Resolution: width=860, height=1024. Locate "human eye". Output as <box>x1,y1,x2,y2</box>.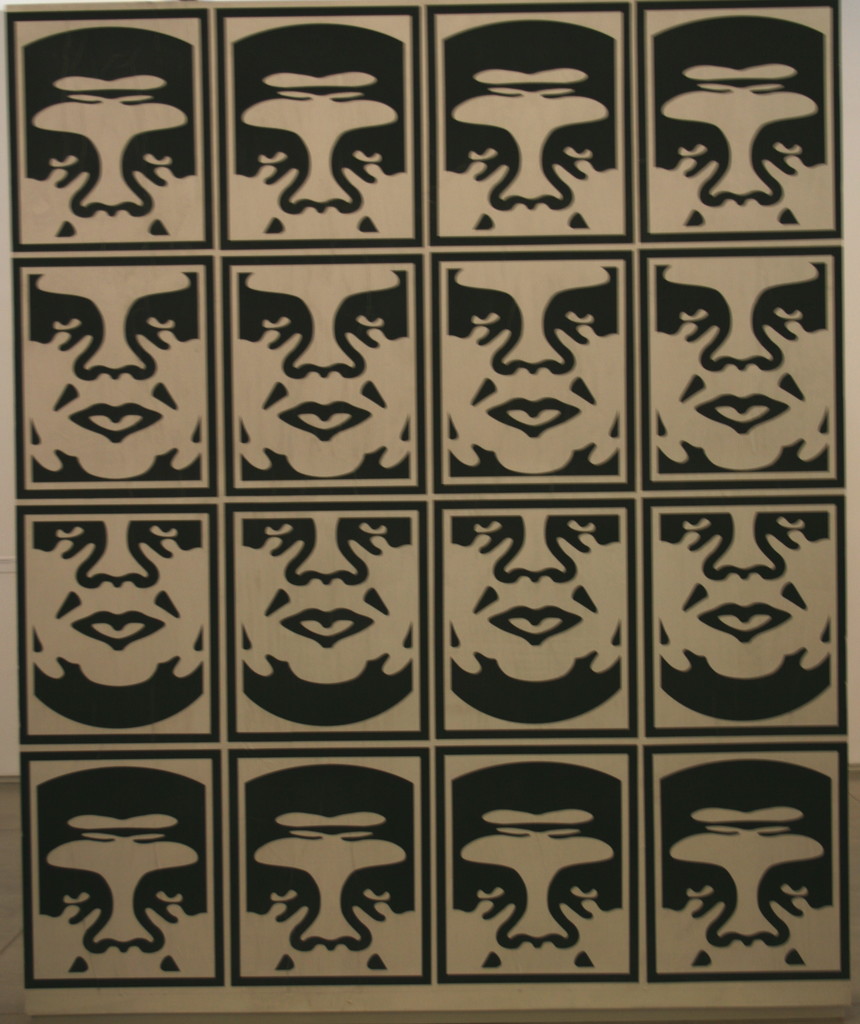
<box>676,300,710,324</box>.
